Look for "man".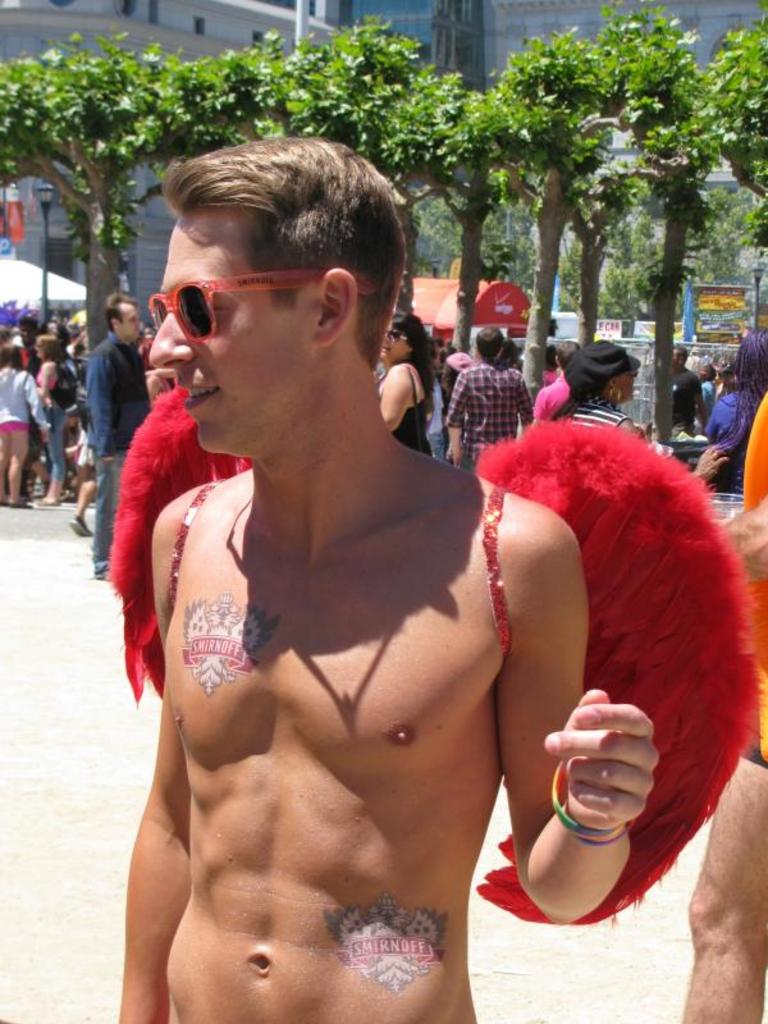
Found: x1=82, y1=291, x2=152, y2=577.
